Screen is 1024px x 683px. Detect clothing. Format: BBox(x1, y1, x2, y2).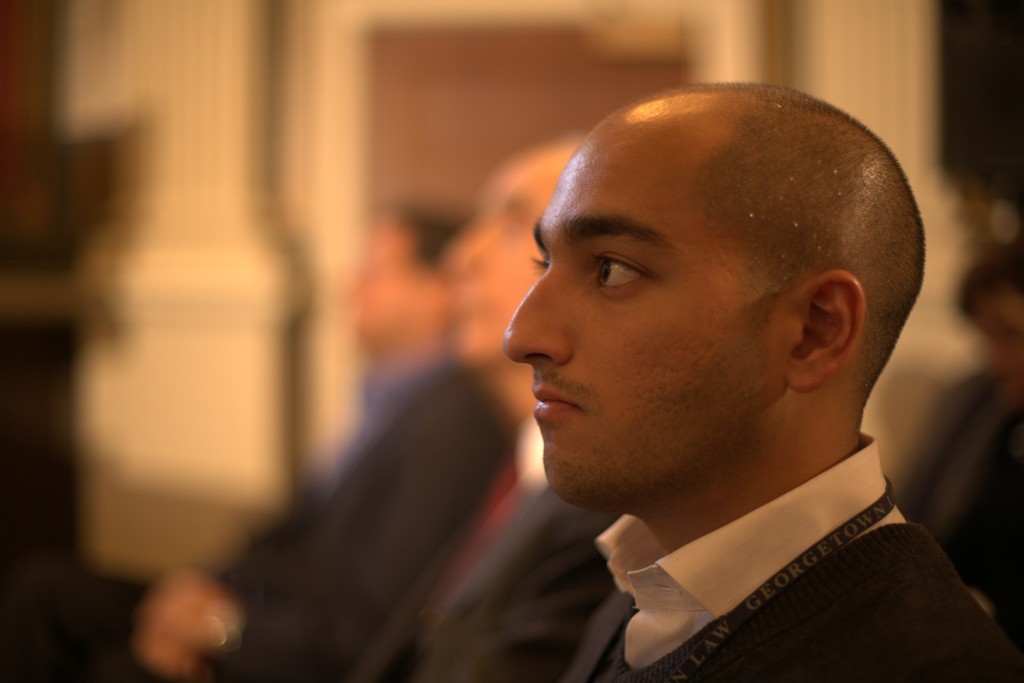
BBox(526, 435, 1005, 670).
